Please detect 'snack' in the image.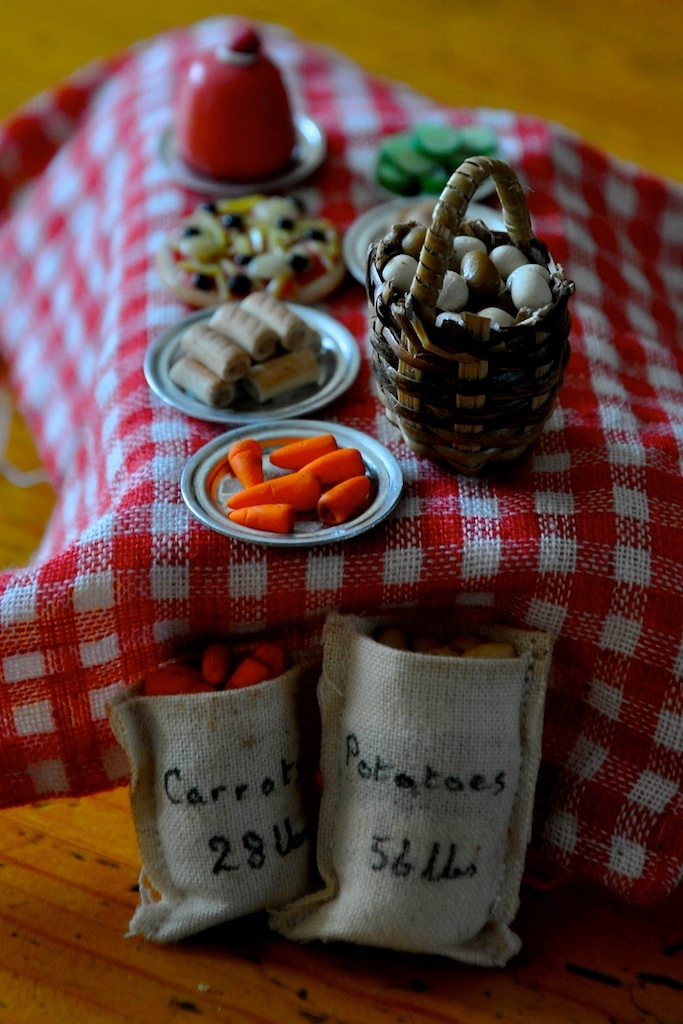
rect(143, 279, 366, 406).
